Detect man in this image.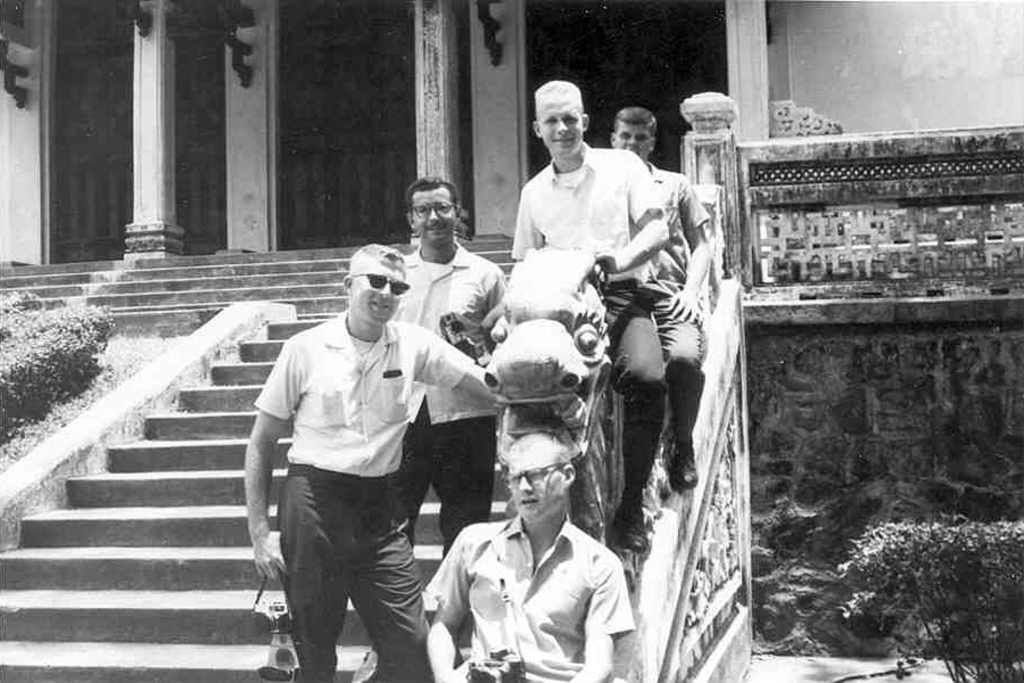
Detection: [389,173,505,565].
